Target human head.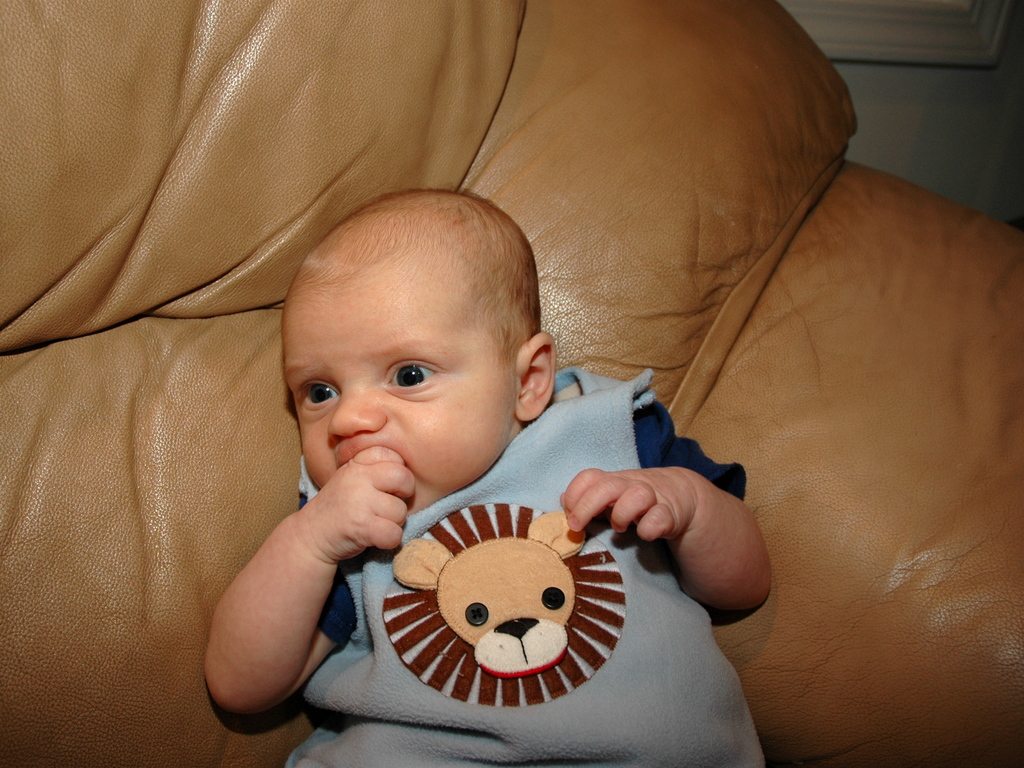
Target region: (282, 189, 558, 515).
